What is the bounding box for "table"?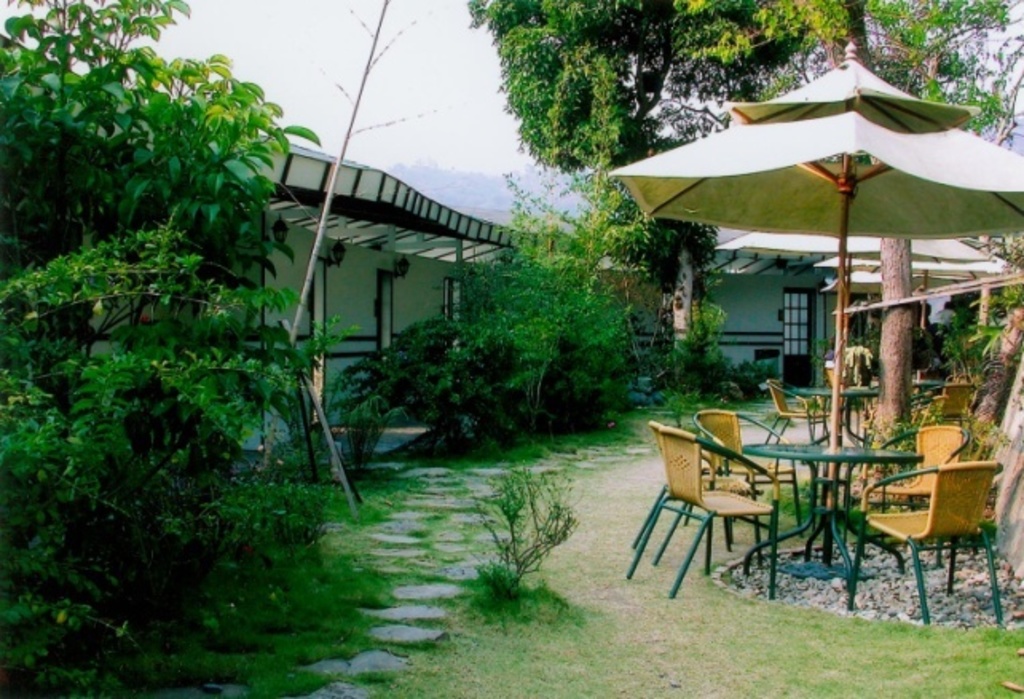
[x1=911, y1=378, x2=946, y2=405].
